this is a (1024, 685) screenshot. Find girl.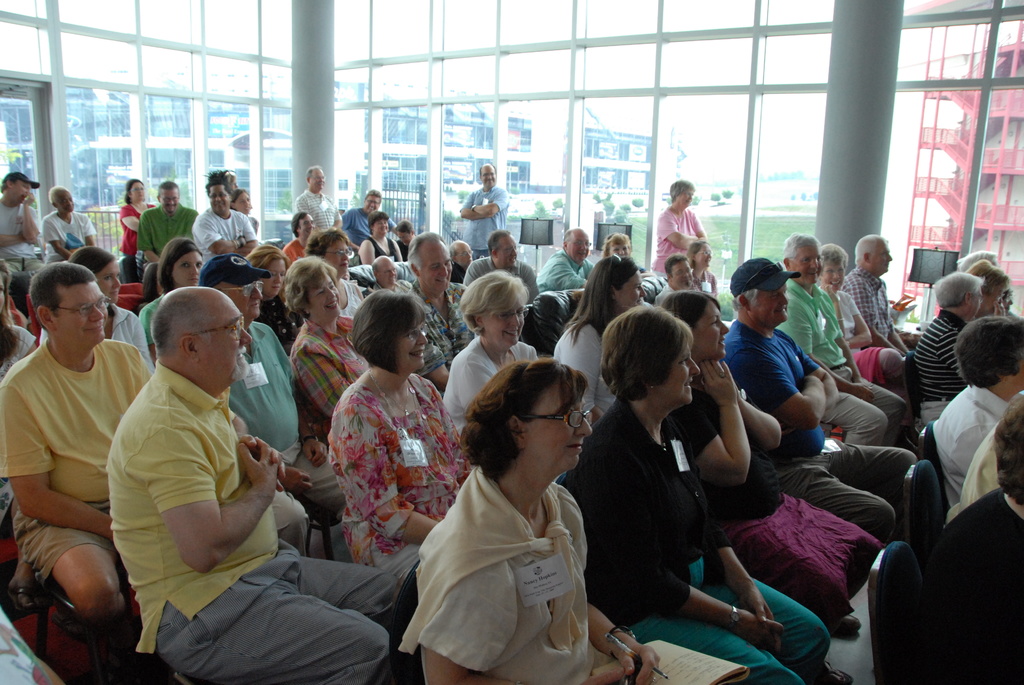
Bounding box: l=664, t=289, r=885, b=643.
